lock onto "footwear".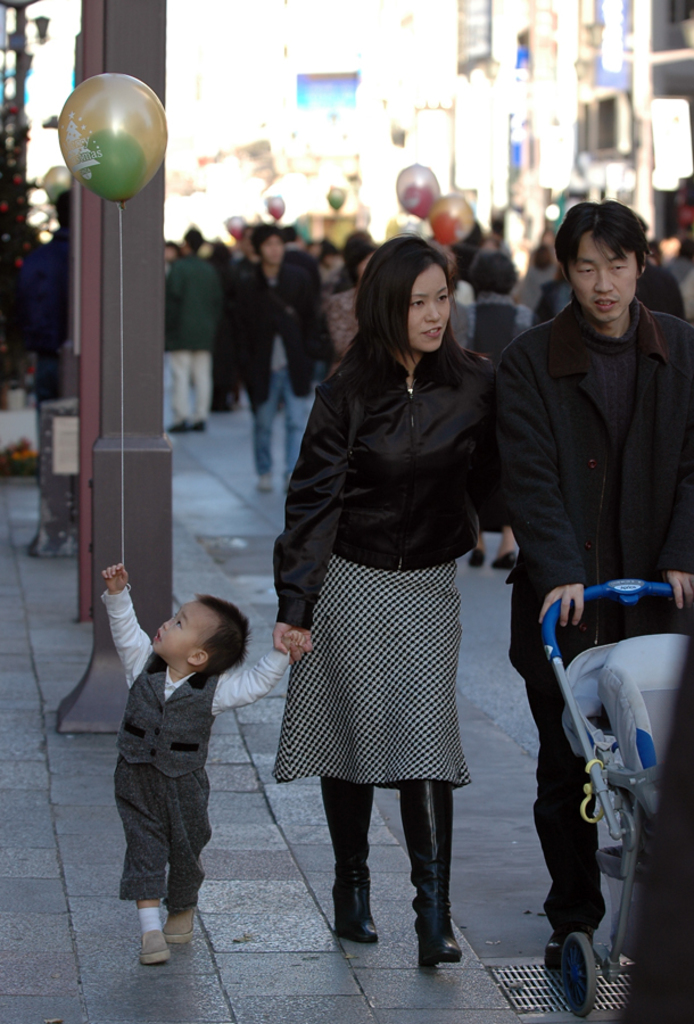
Locked: (x1=400, y1=778, x2=470, y2=963).
